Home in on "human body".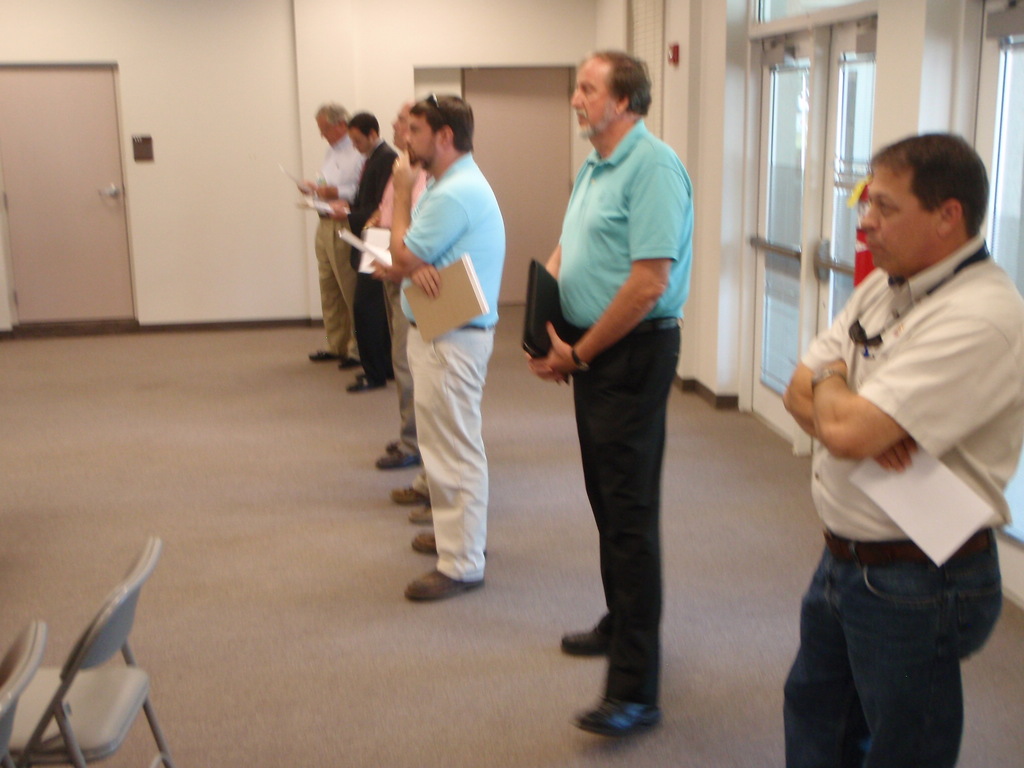
Homed in at crop(395, 90, 520, 597).
